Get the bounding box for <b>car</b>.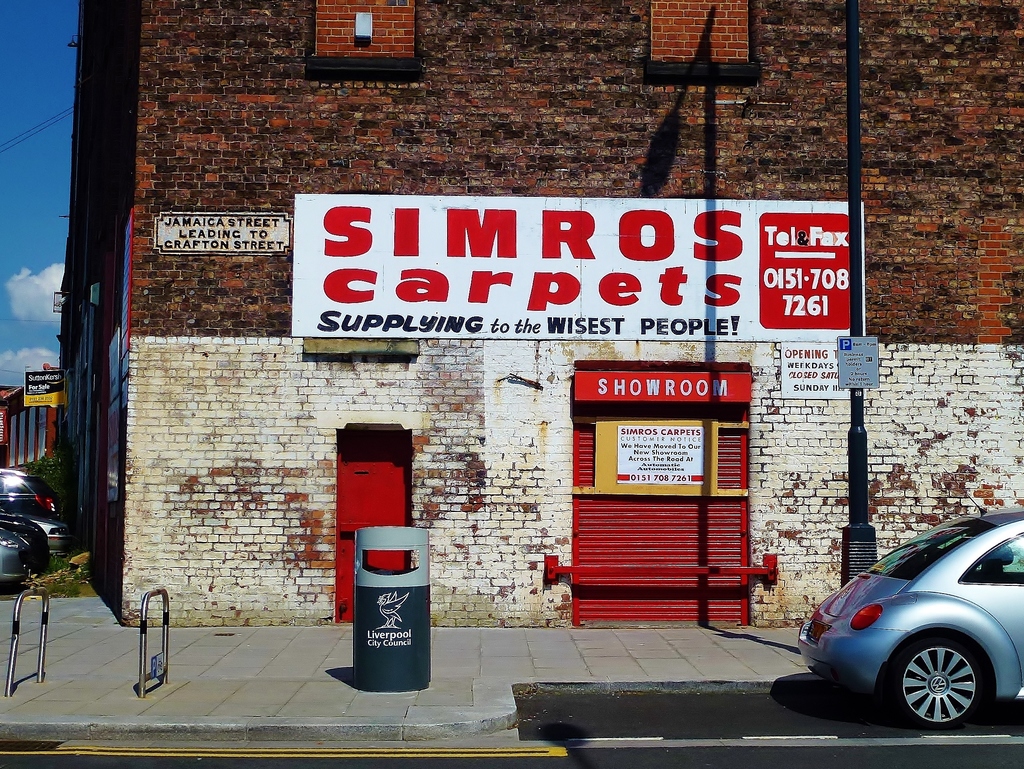
rect(796, 497, 1023, 726).
